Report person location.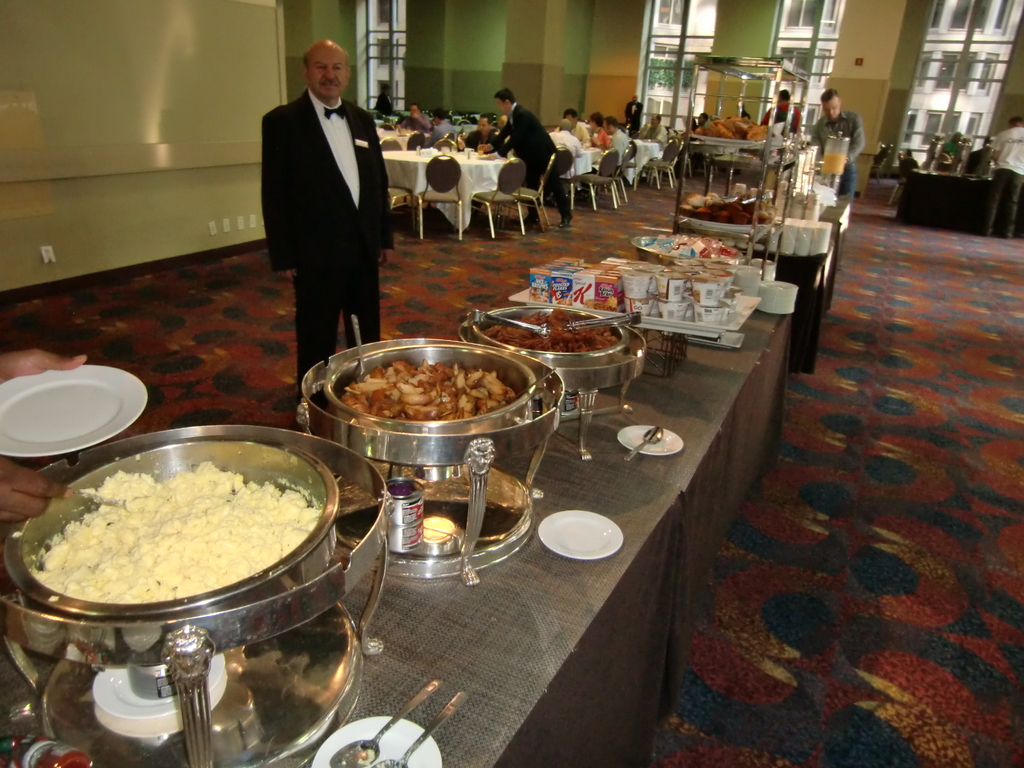
Report: pyautogui.locateOnScreen(760, 87, 801, 133).
